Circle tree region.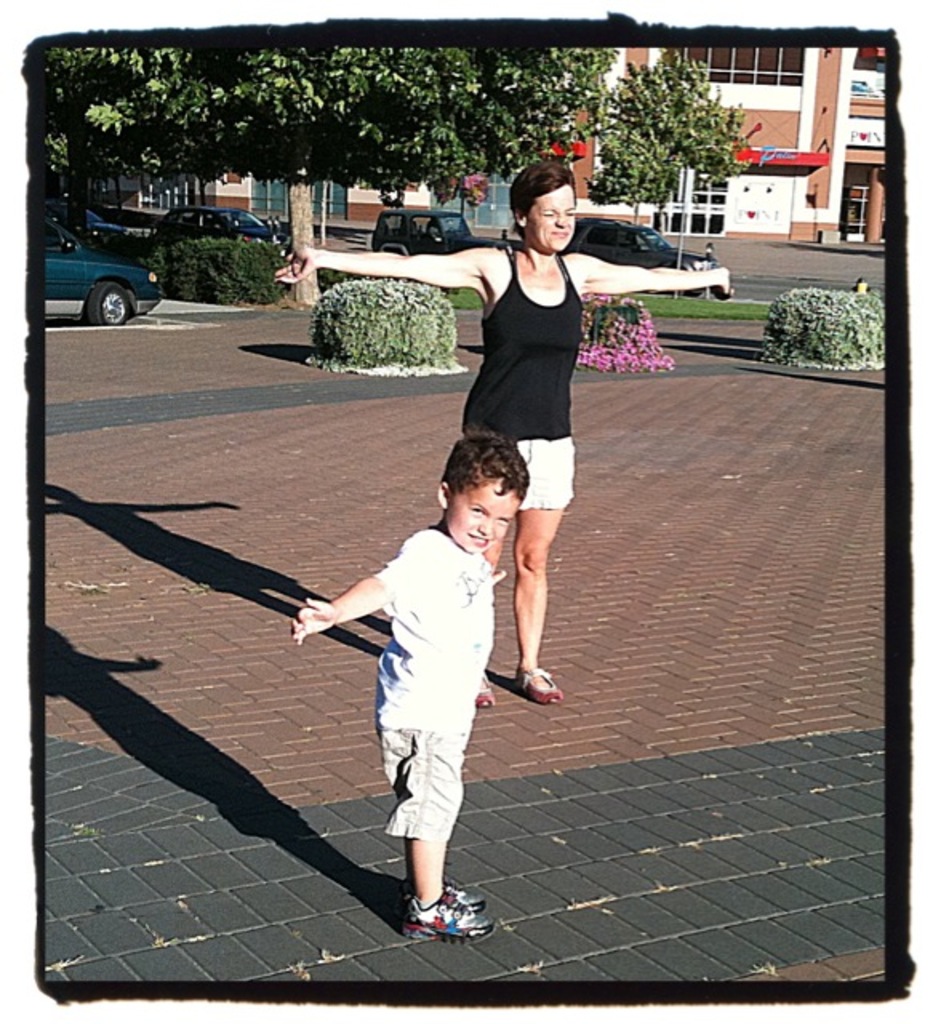
Region: bbox=(517, 43, 615, 160).
